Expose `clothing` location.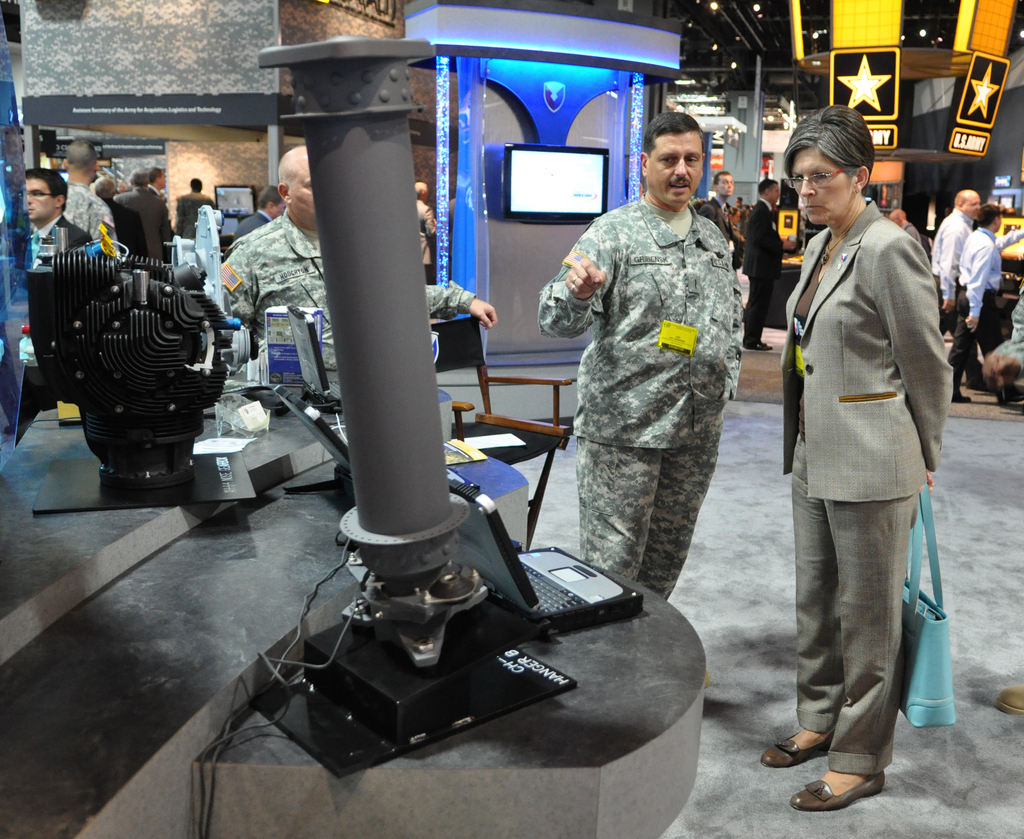
Exposed at pyautogui.locateOnScreen(539, 138, 758, 622).
